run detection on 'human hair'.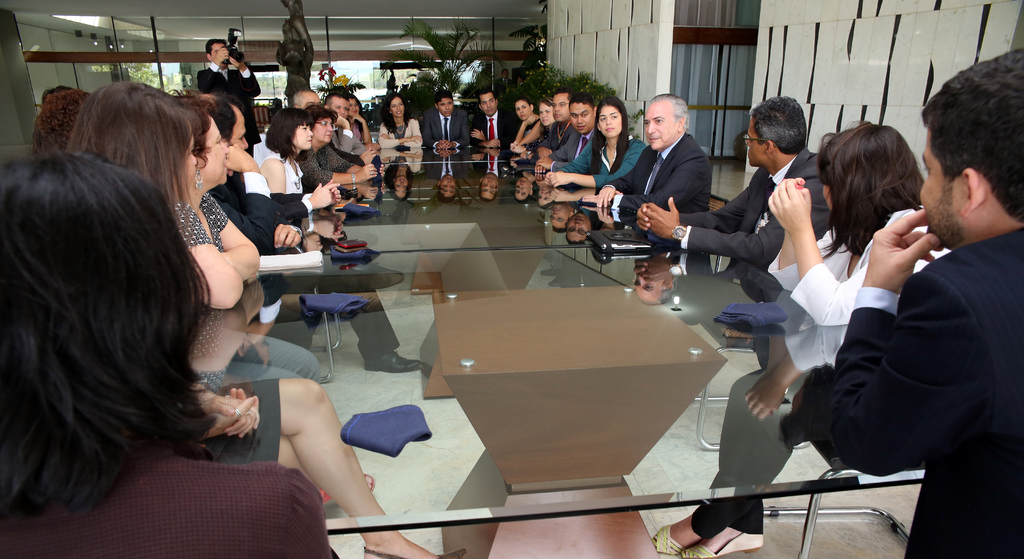
Result: rect(920, 46, 1023, 222).
